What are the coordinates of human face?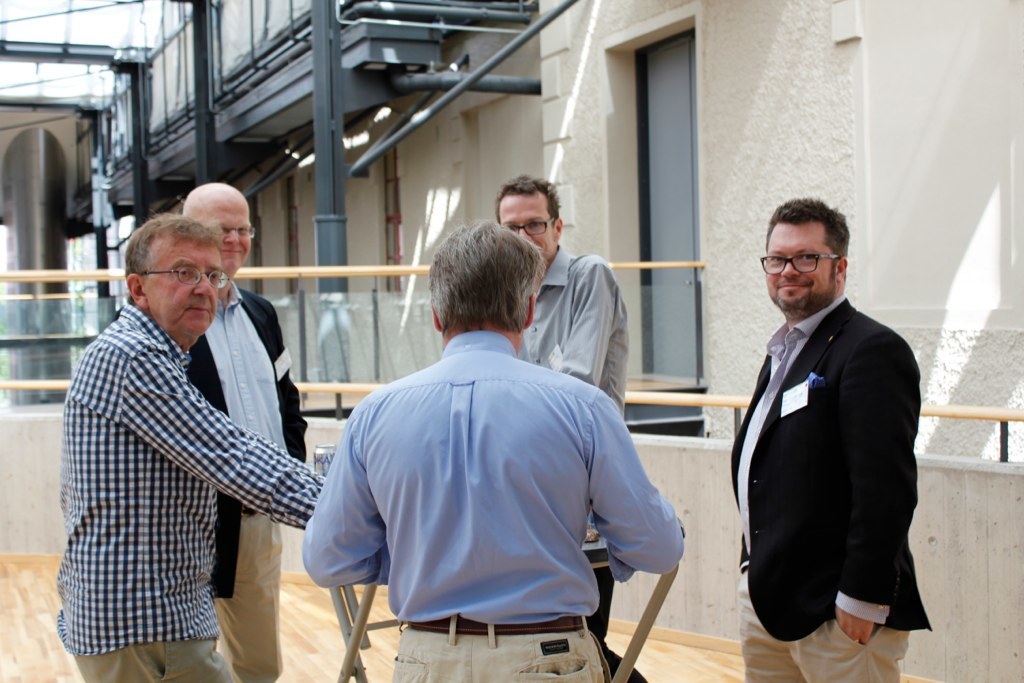
region(197, 195, 253, 283).
